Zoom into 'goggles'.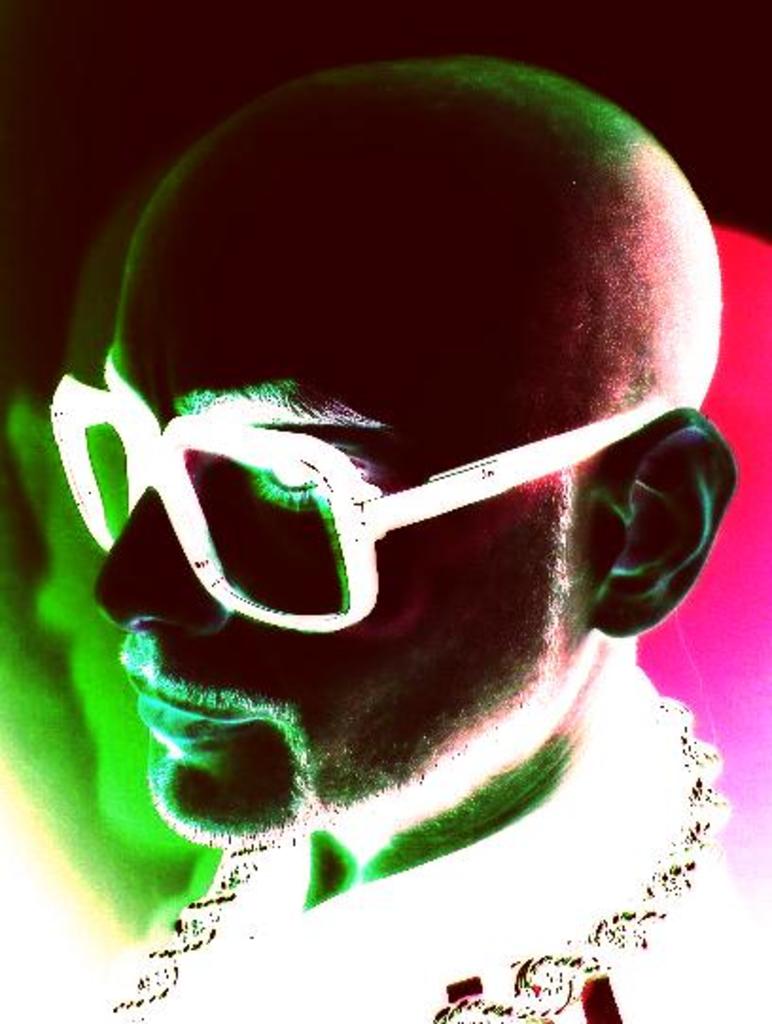
Zoom target: select_region(42, 318, 693, 621).
